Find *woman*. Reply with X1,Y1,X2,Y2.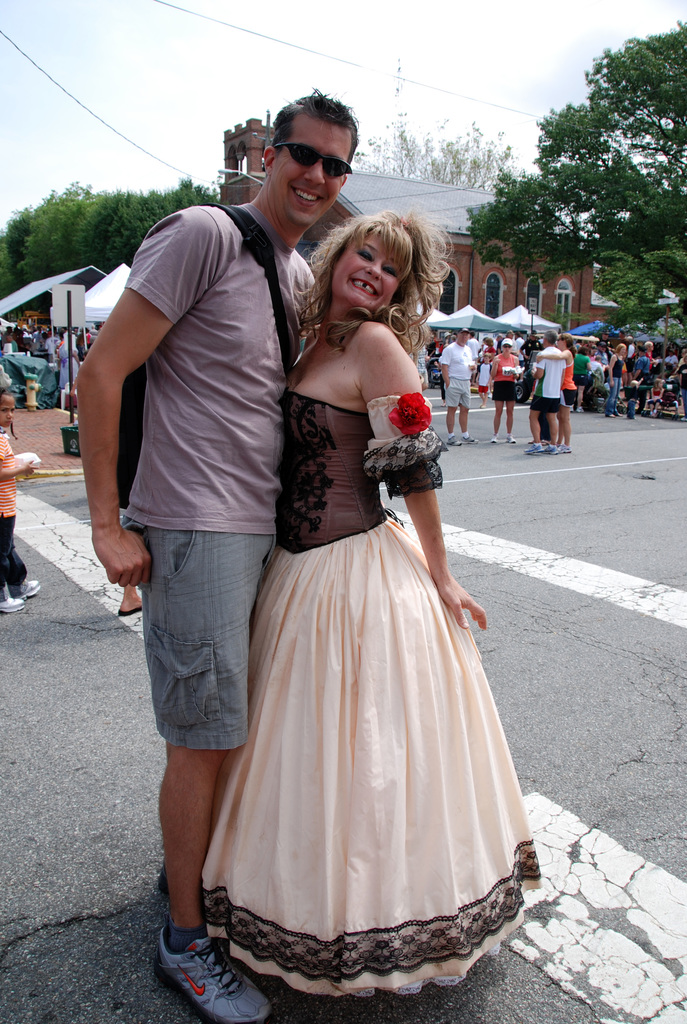
179,216,569,993.
